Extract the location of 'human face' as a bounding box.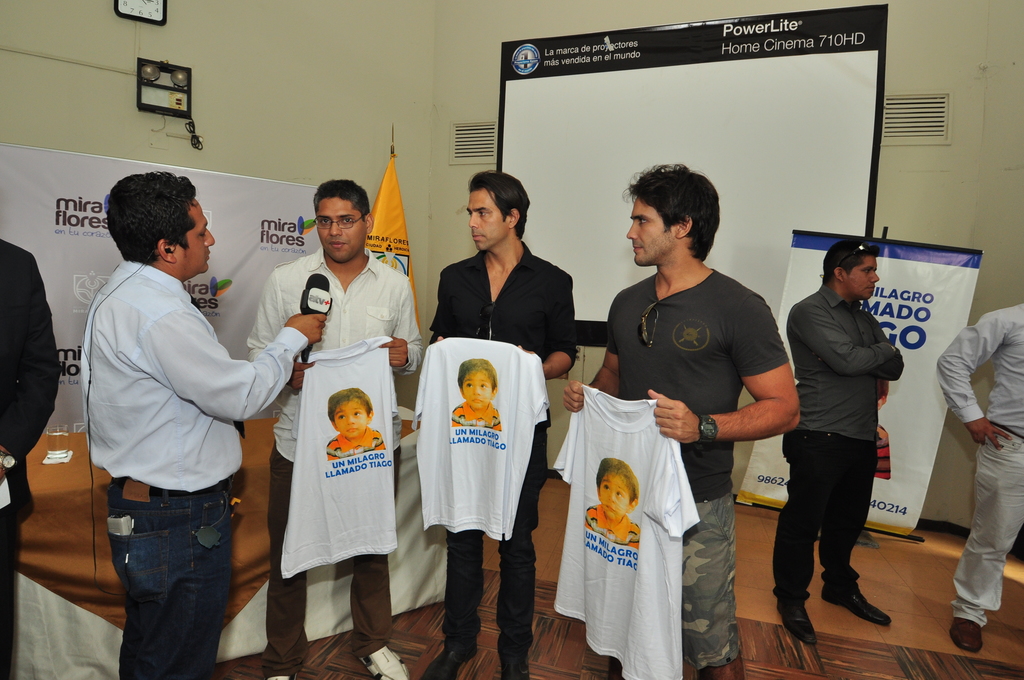
597, 468, 627, 518.
